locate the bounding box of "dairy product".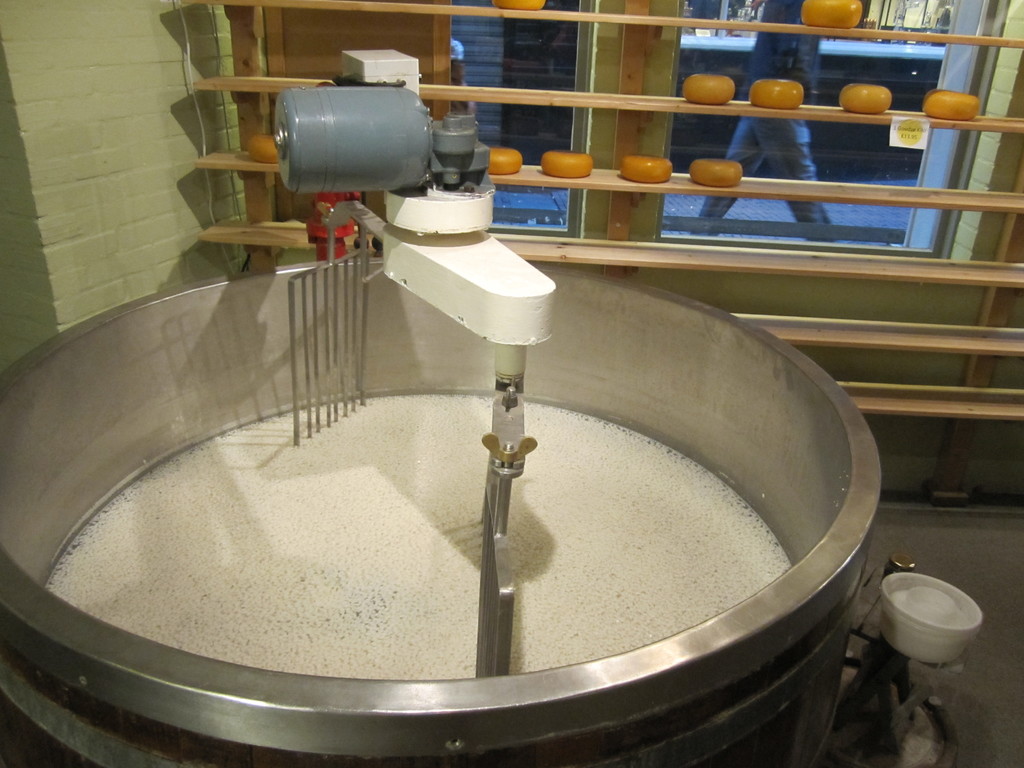
Bounding box: (left=48, top=384, right=792, bottom=678).
